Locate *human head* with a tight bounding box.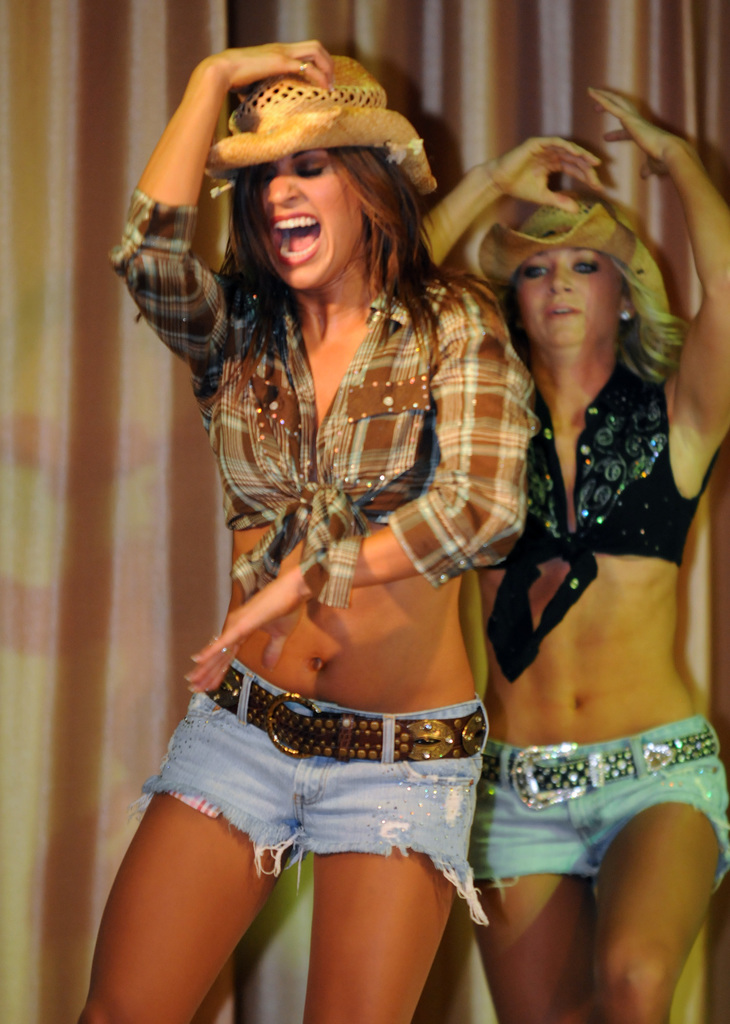
Rect(212, 102, 419, 280).
